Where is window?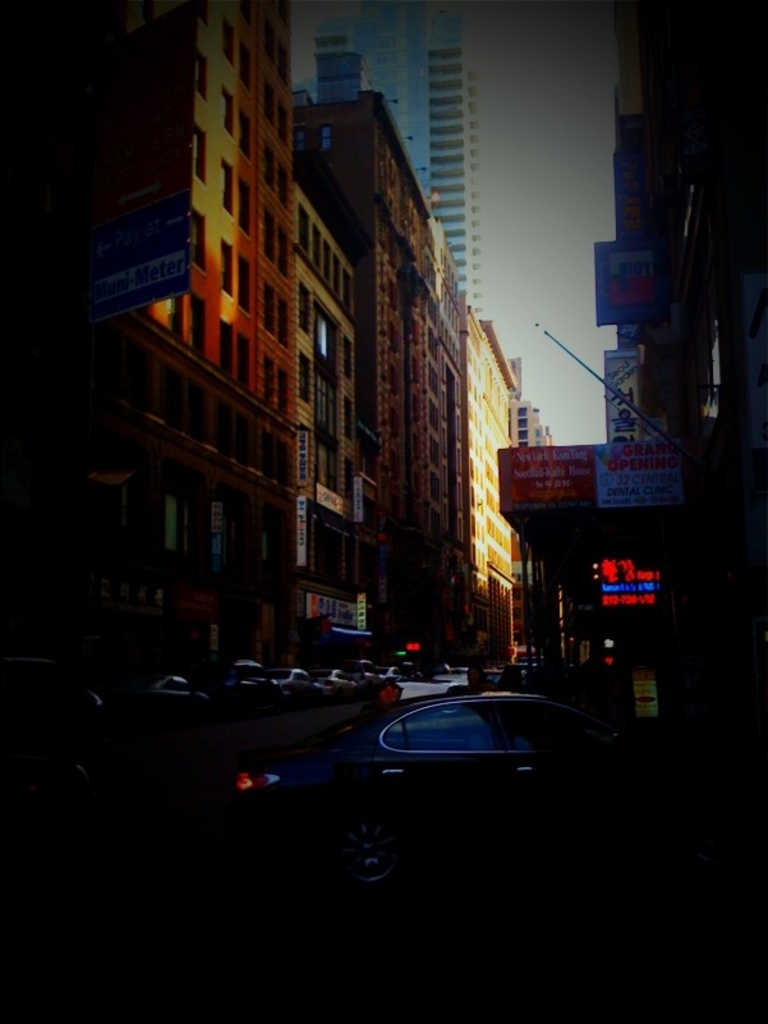
left=391, top=279, right=400, bottom=308.
